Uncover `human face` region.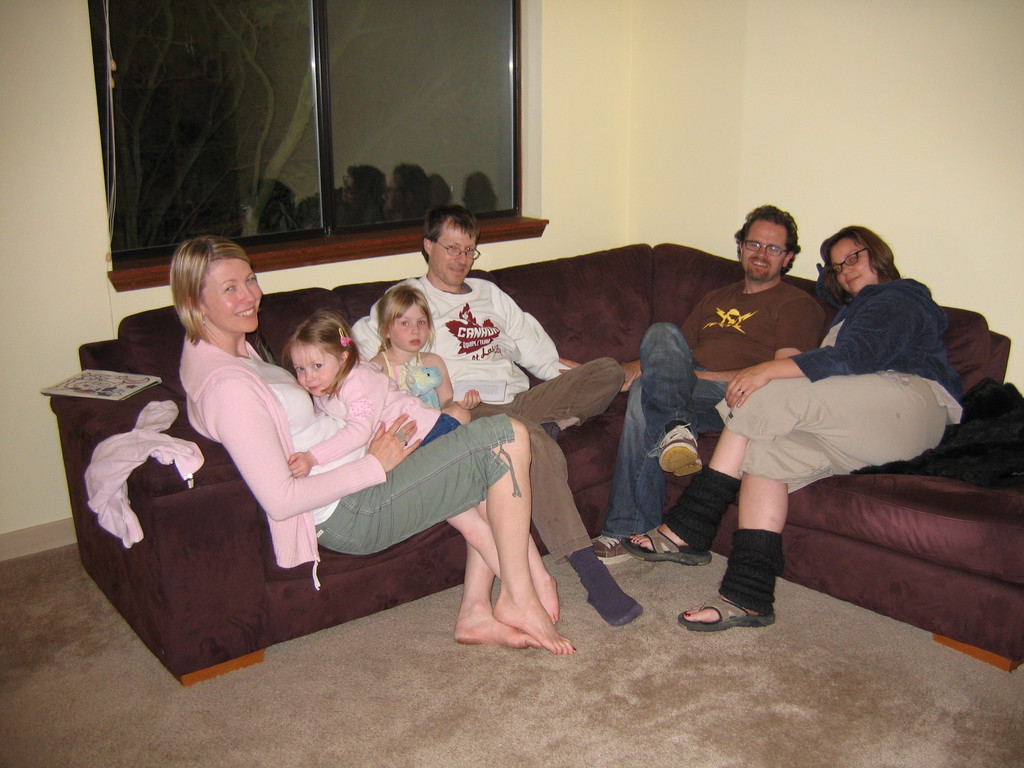
Uncovered: [left=830, top=238, right=878, bottom=288].
